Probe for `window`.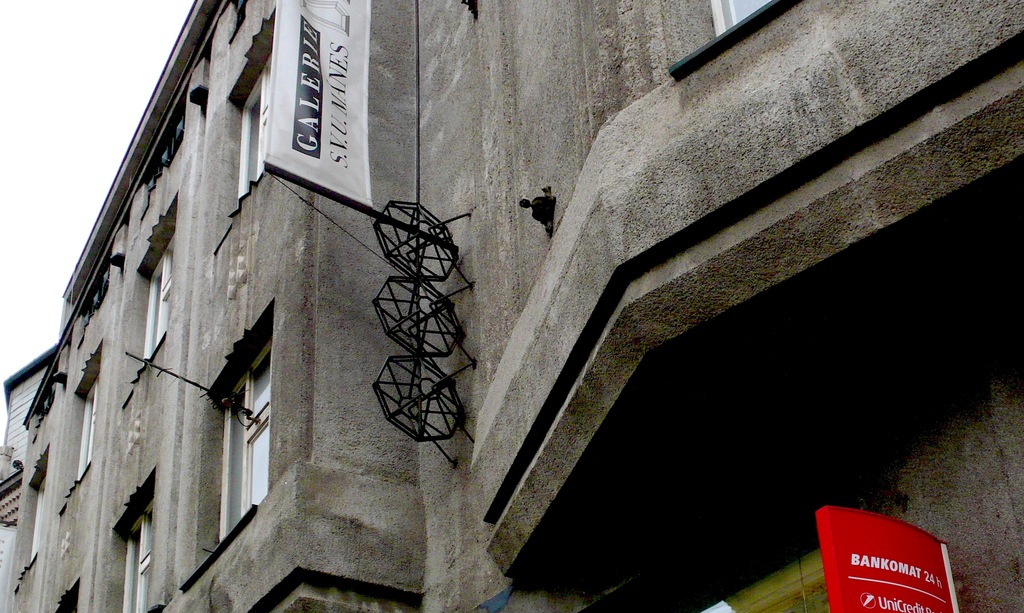
Probe result: box=[123, 199, 177, 401].
